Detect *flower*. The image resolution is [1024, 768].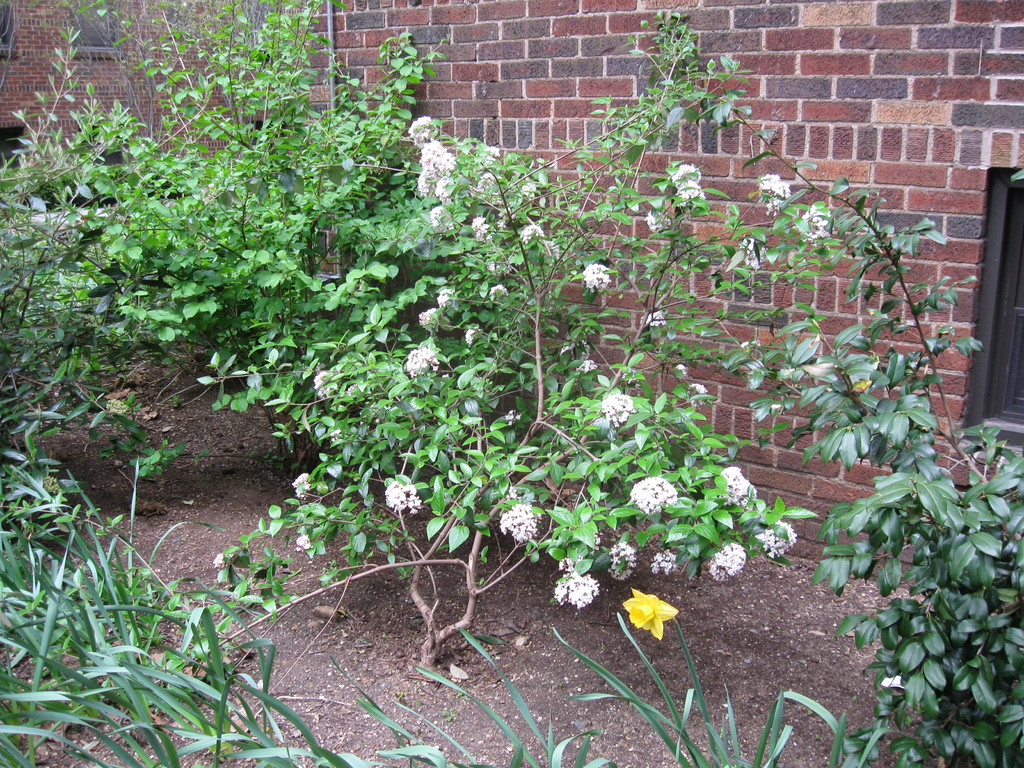
bbox=[464, 331, 484, 352].
